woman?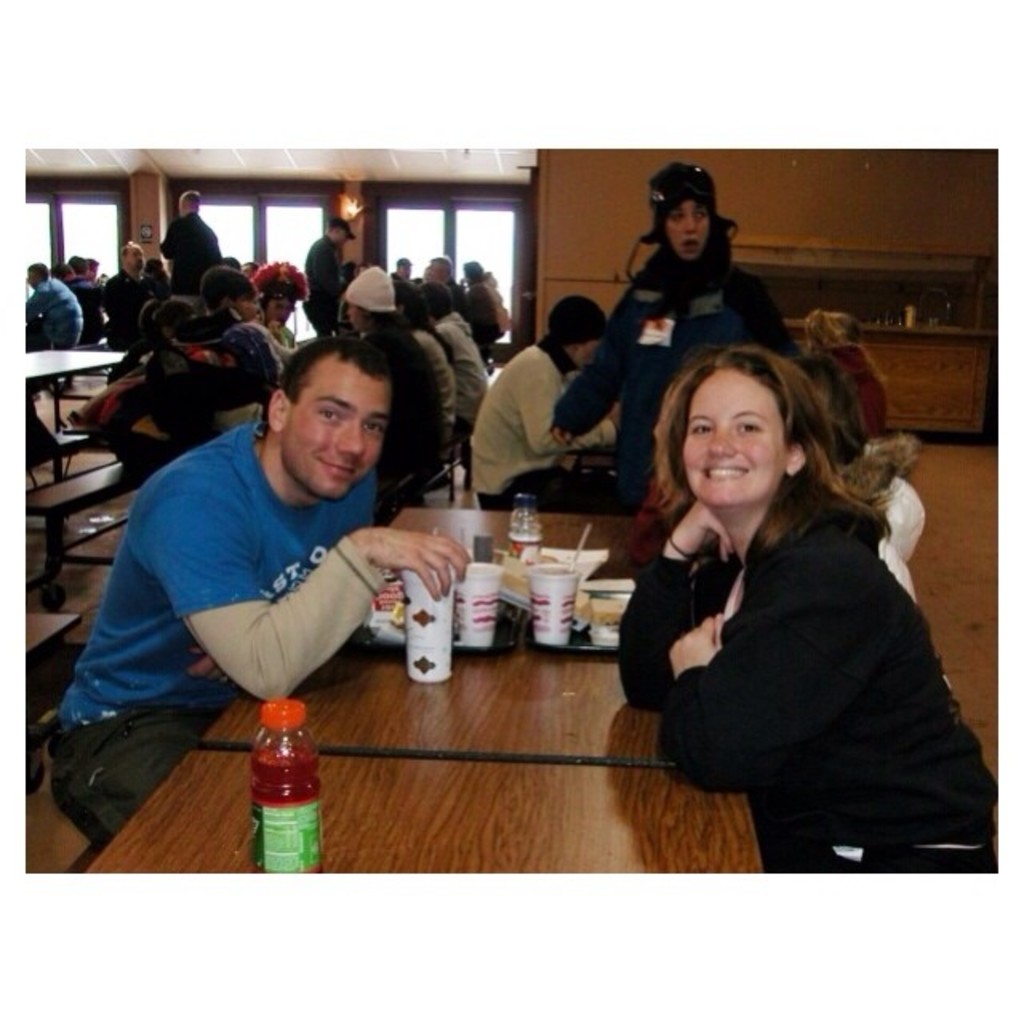
254:262:310:354
